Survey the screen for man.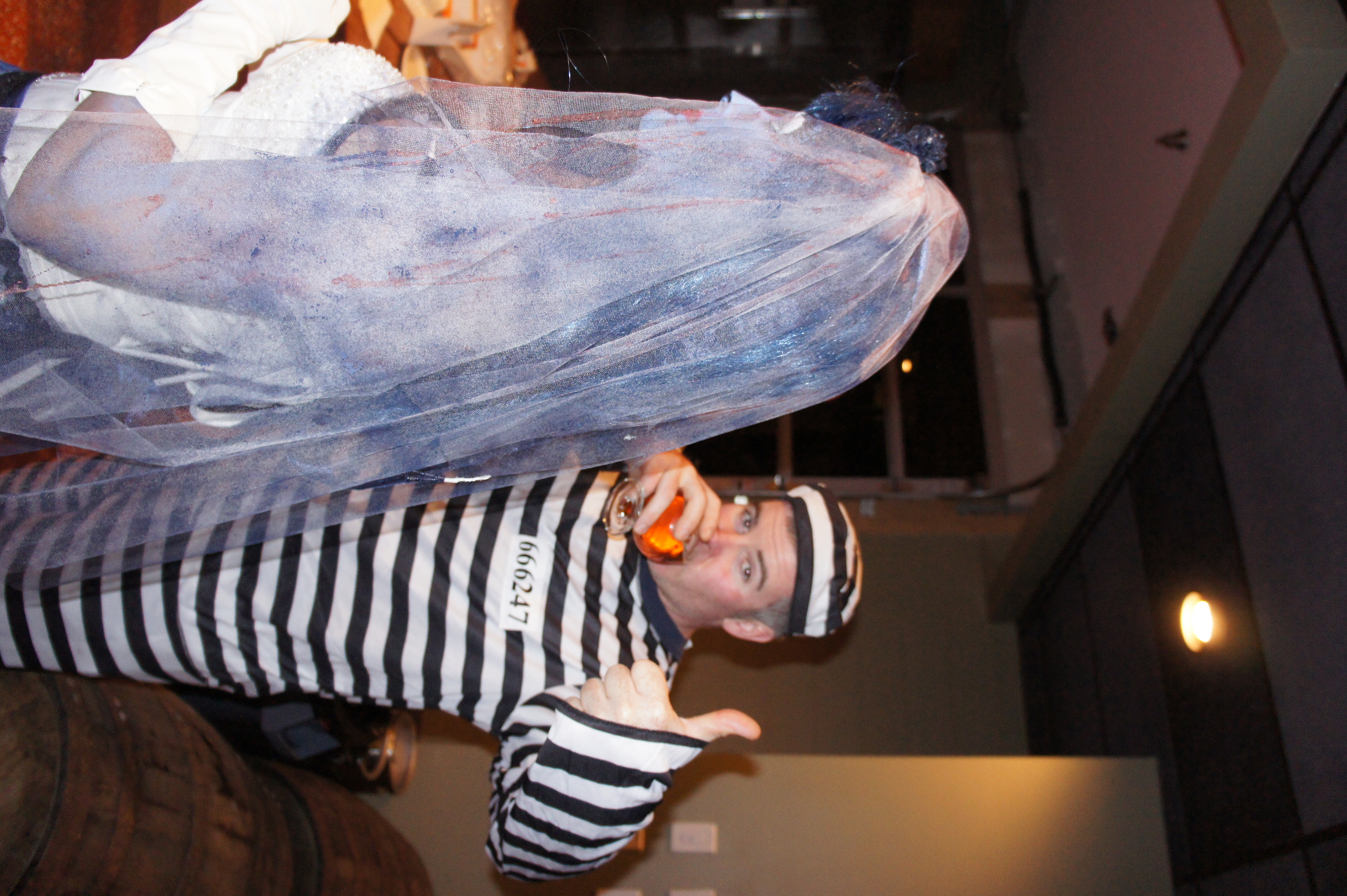
Survey found: BBox(0, 122, 253, 259).
